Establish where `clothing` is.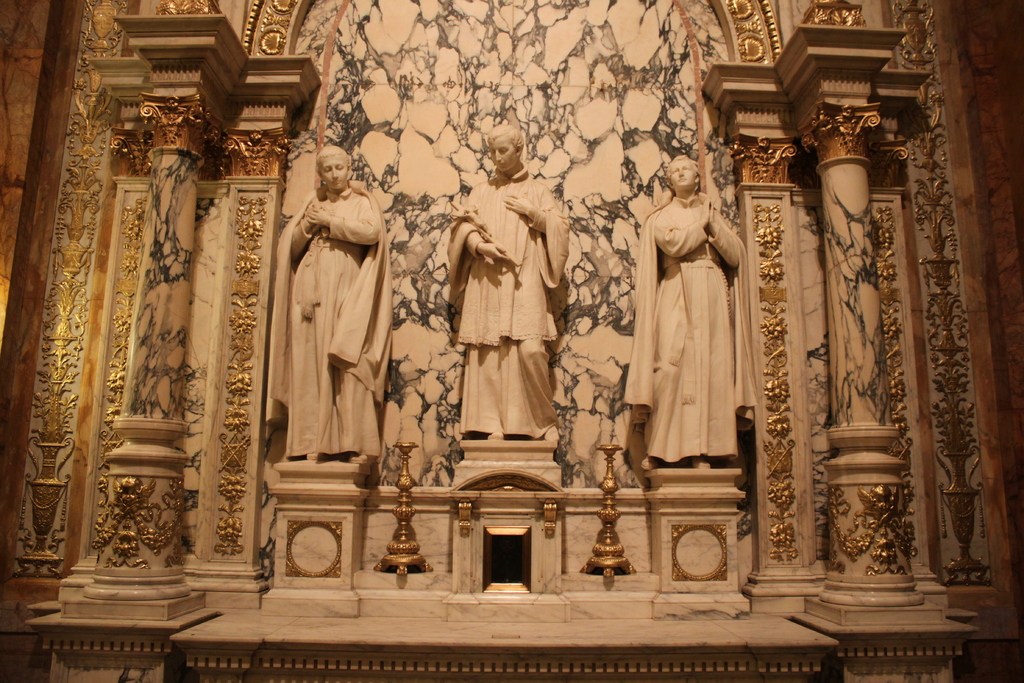
Established at 627/183/734/465.
